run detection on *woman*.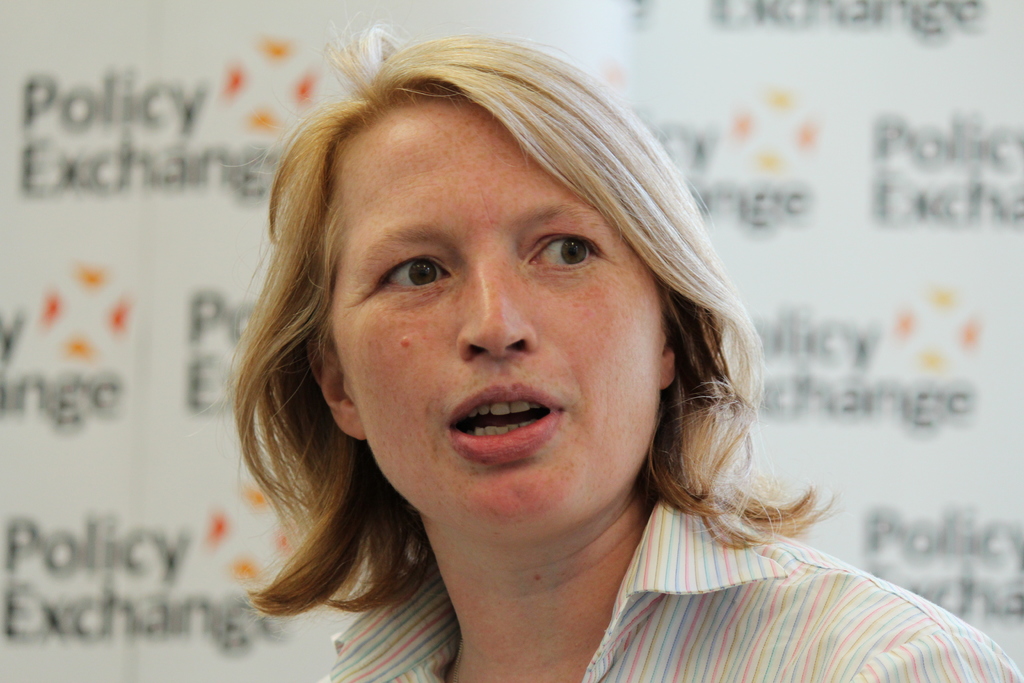
Result: bbox=[185, 12, 1023, 682].
